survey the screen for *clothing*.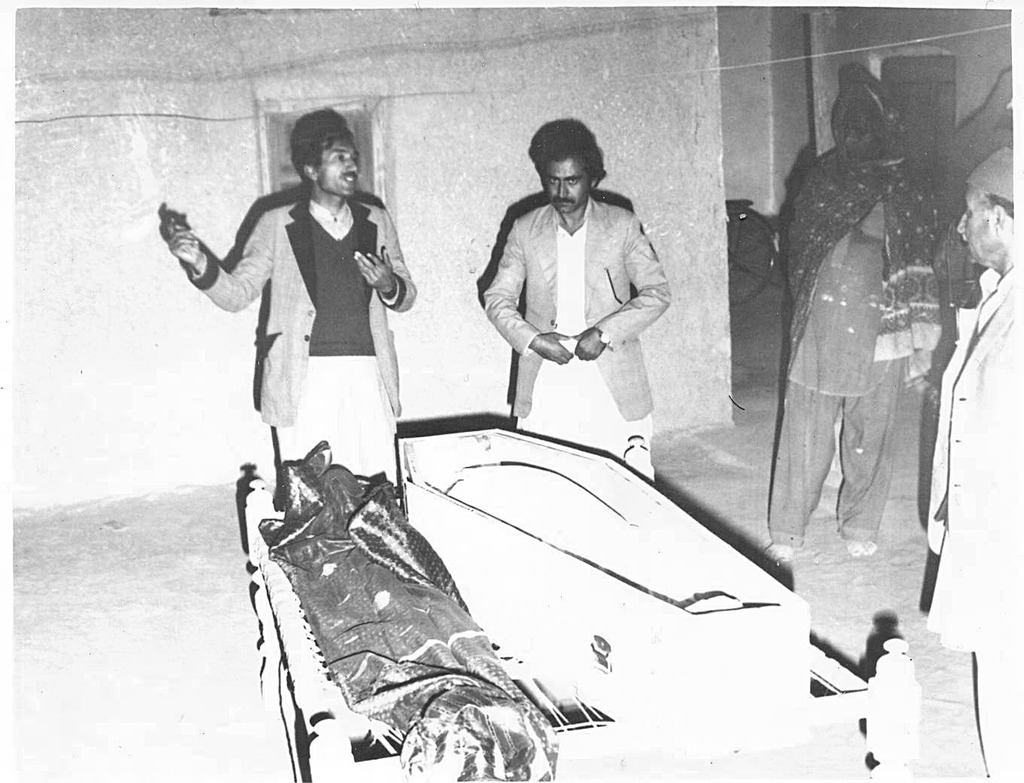
Survey found: <box>771,62,948,557</box>.
